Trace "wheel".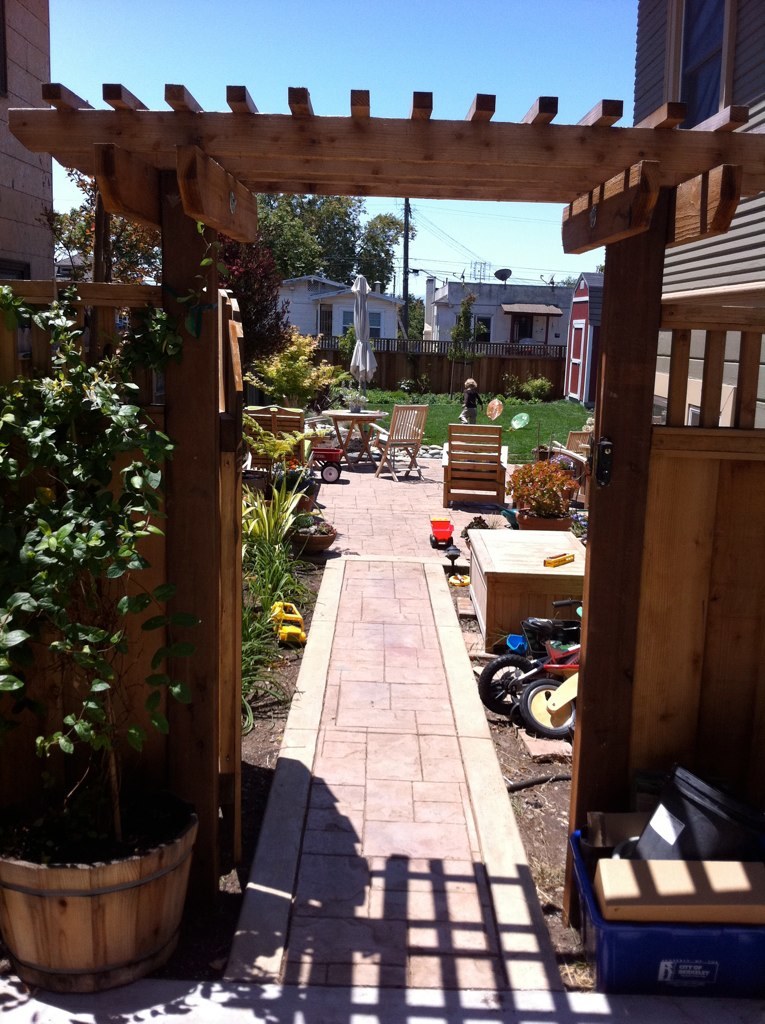
Traced to 320/463/340/482.
